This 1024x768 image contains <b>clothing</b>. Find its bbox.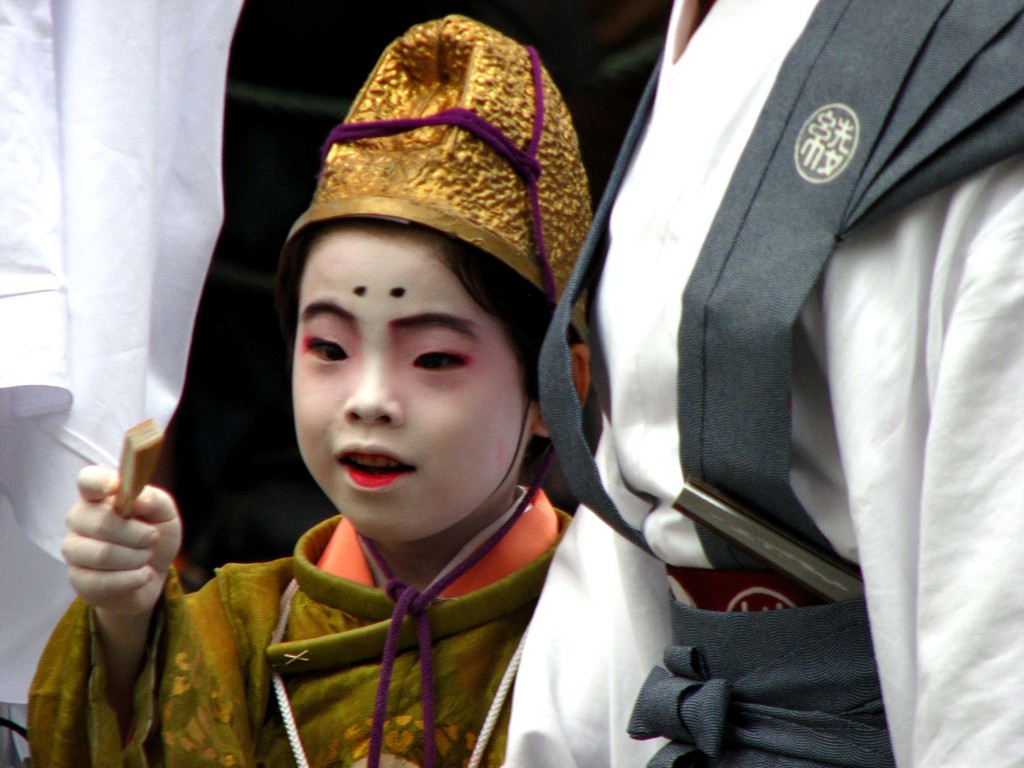
<box>0,0,248,760</box>.
